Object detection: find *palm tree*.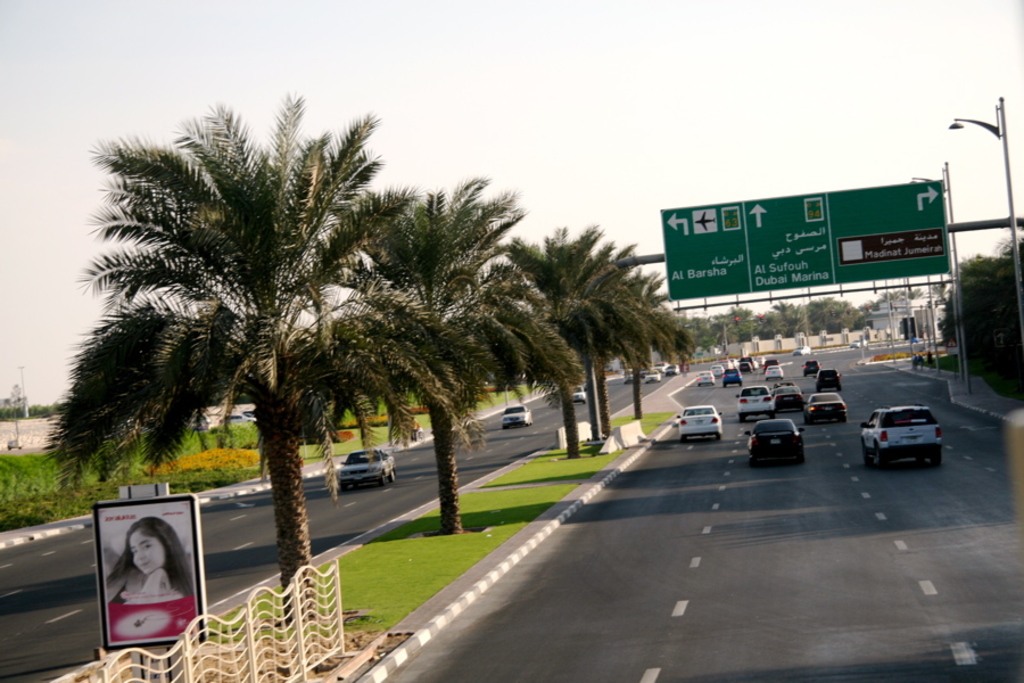
<box>206,187,472,520</box>.
